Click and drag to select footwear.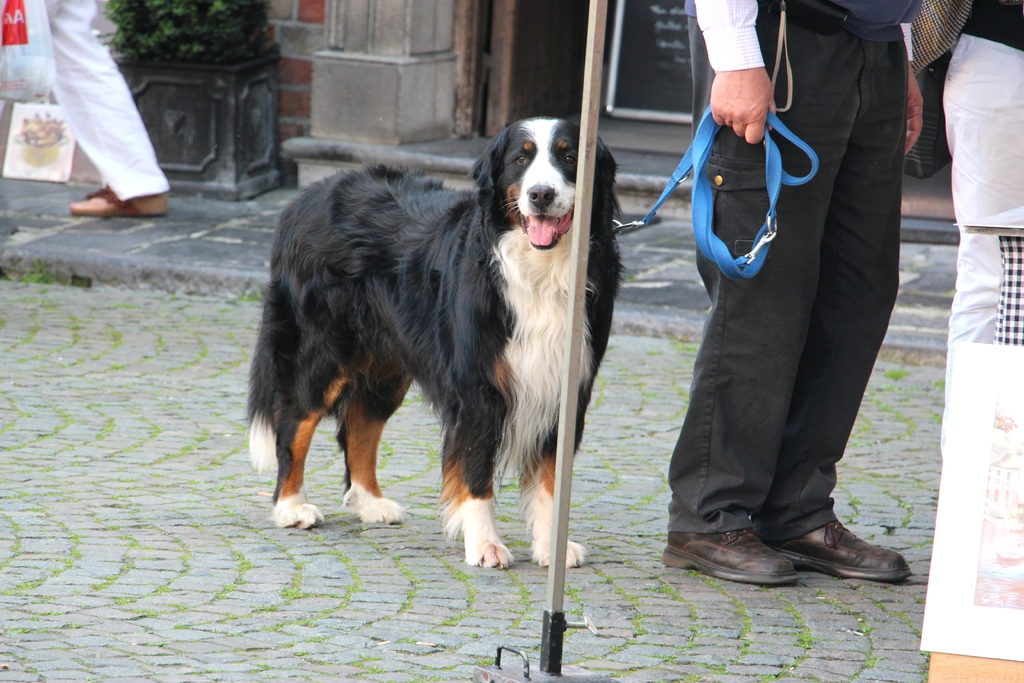
Selection: [x1=656, y1=527, x2=804, y2=588].
